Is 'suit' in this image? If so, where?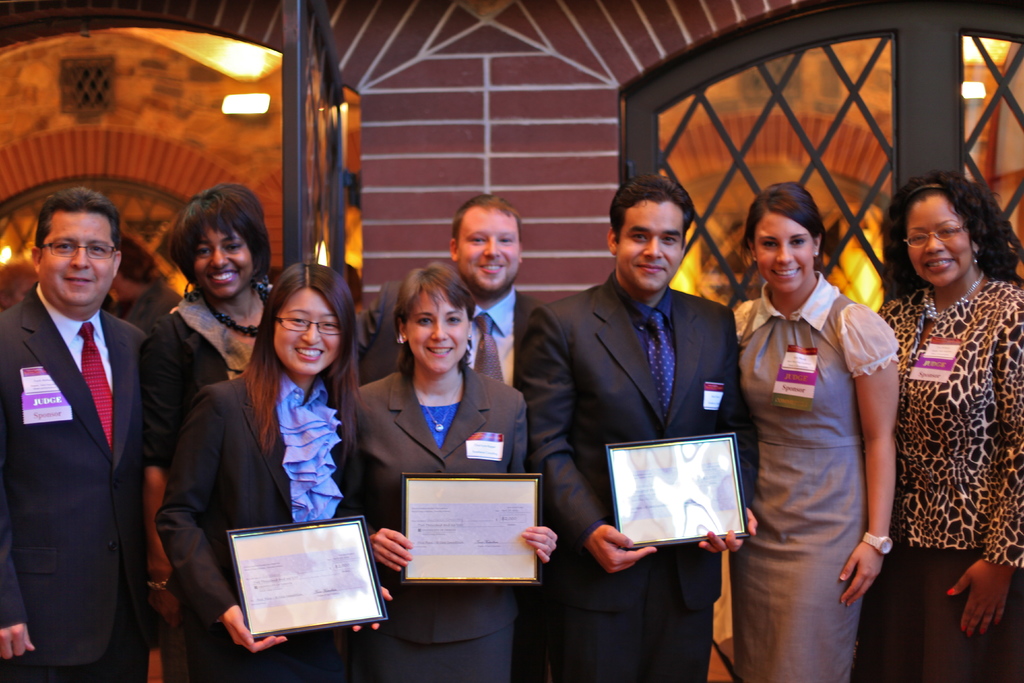
Yes, at pyautogui.locateOnScreen(332, 273, 542, 398).
